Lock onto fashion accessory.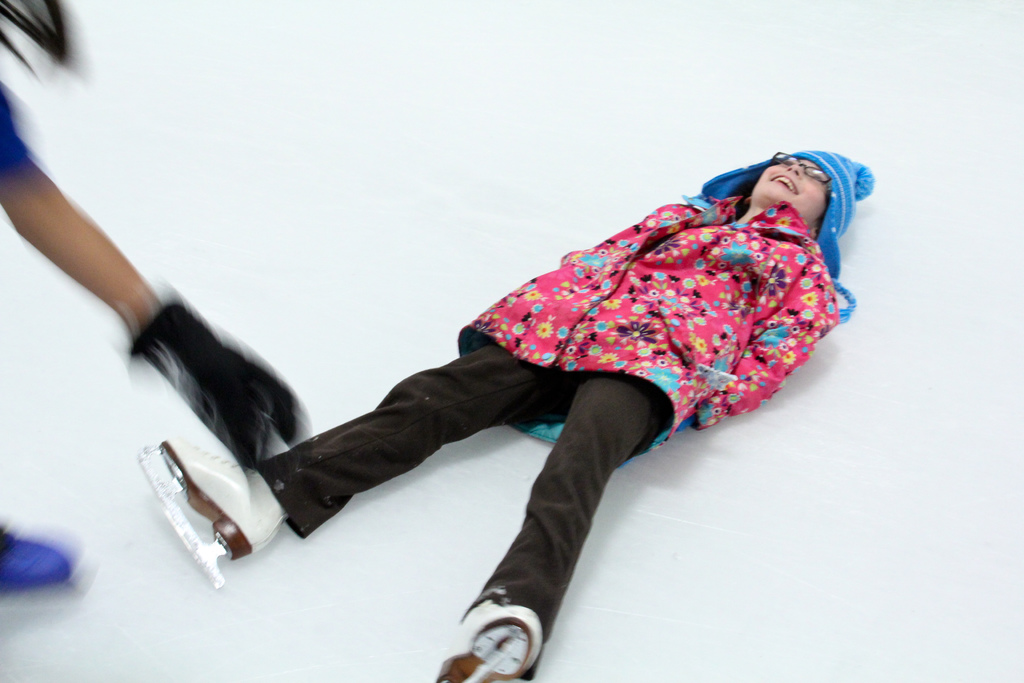
Locked: locate(769, 151, 836, 184).
